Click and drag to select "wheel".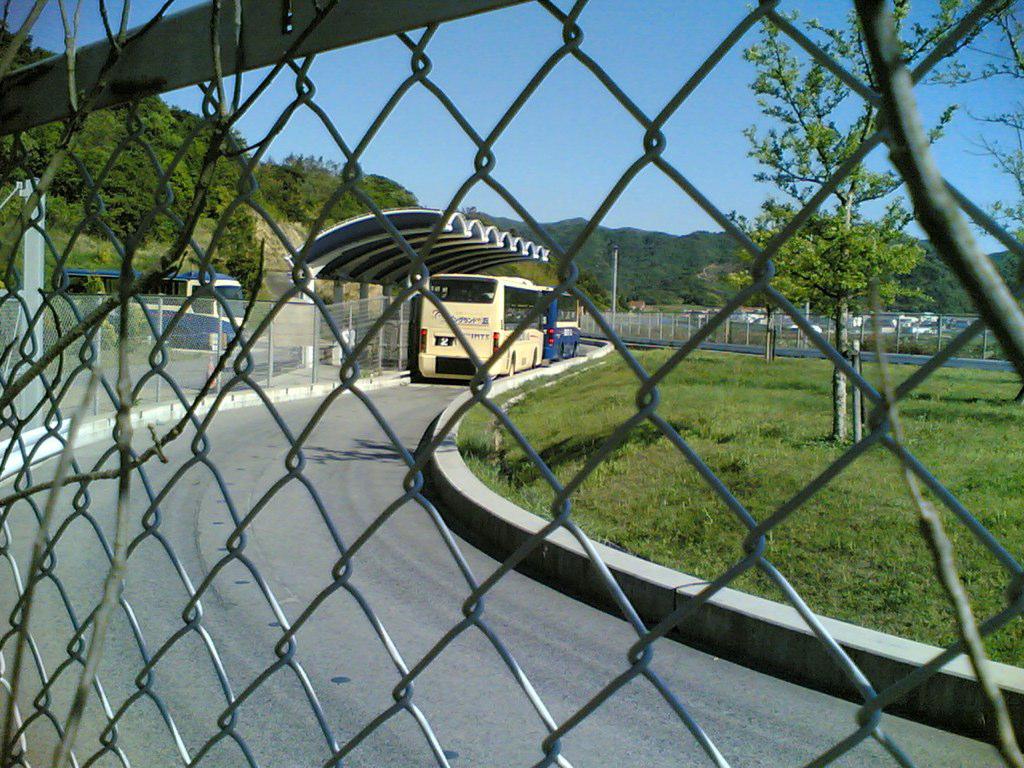
Selection: Rect(505, 358, 522, 376).
